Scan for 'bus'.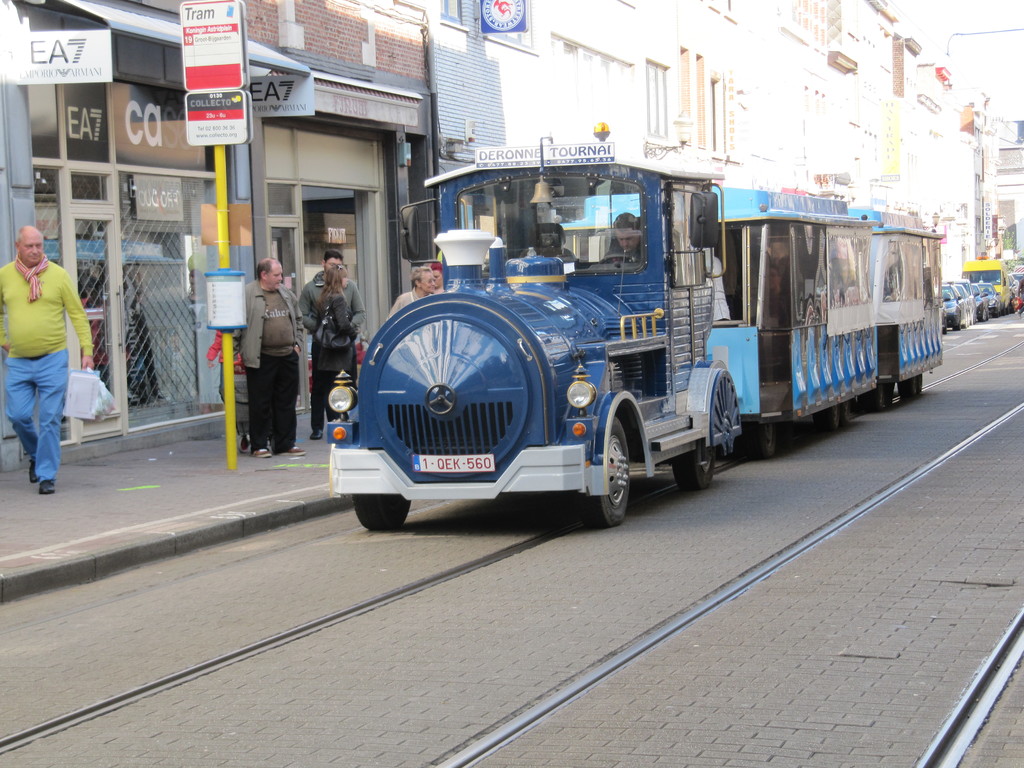
Scan result: left=321, top=120, right=945, bottom=533.
